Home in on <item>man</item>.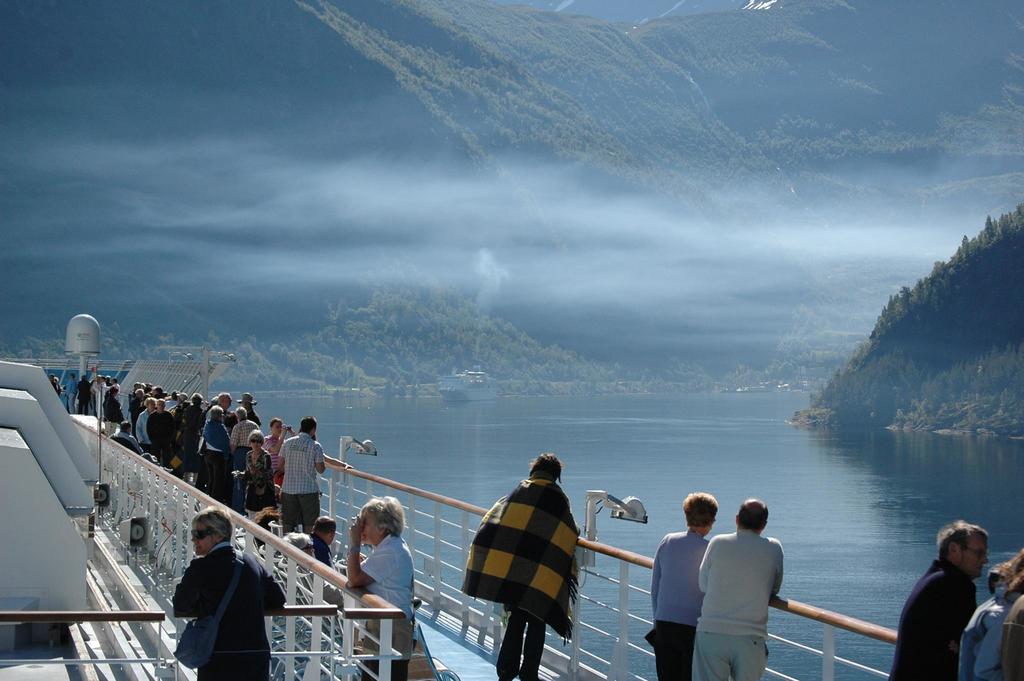
Homed in at (x1=878, y1=514, x2=1000, y2=676).
